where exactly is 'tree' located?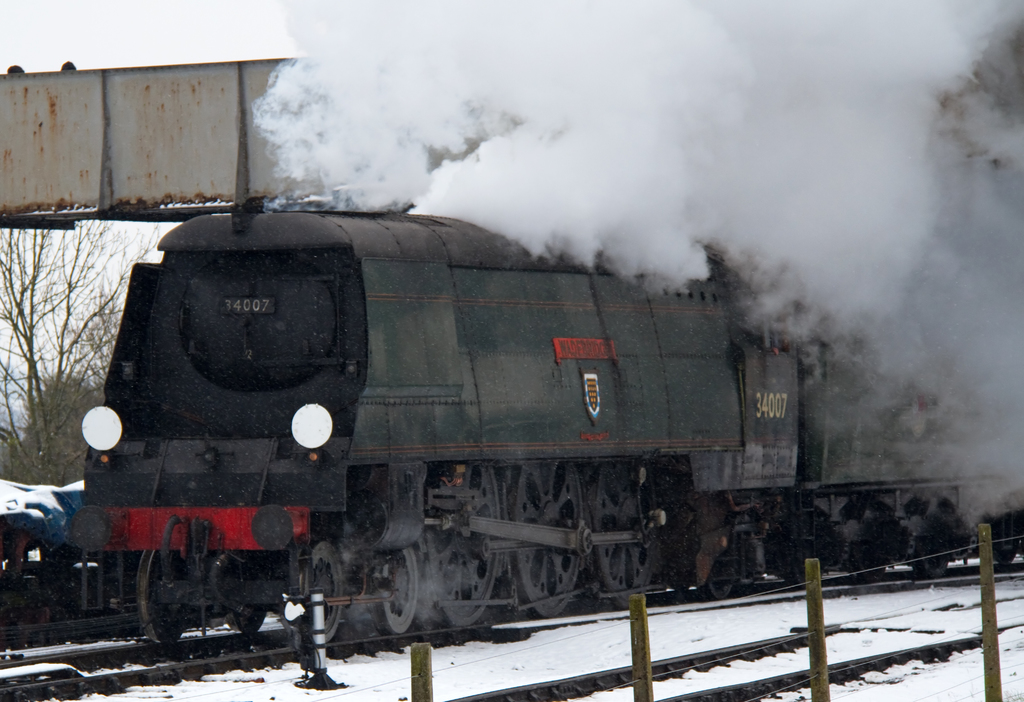
Its bounding box is [0, 211, 159, 506].
